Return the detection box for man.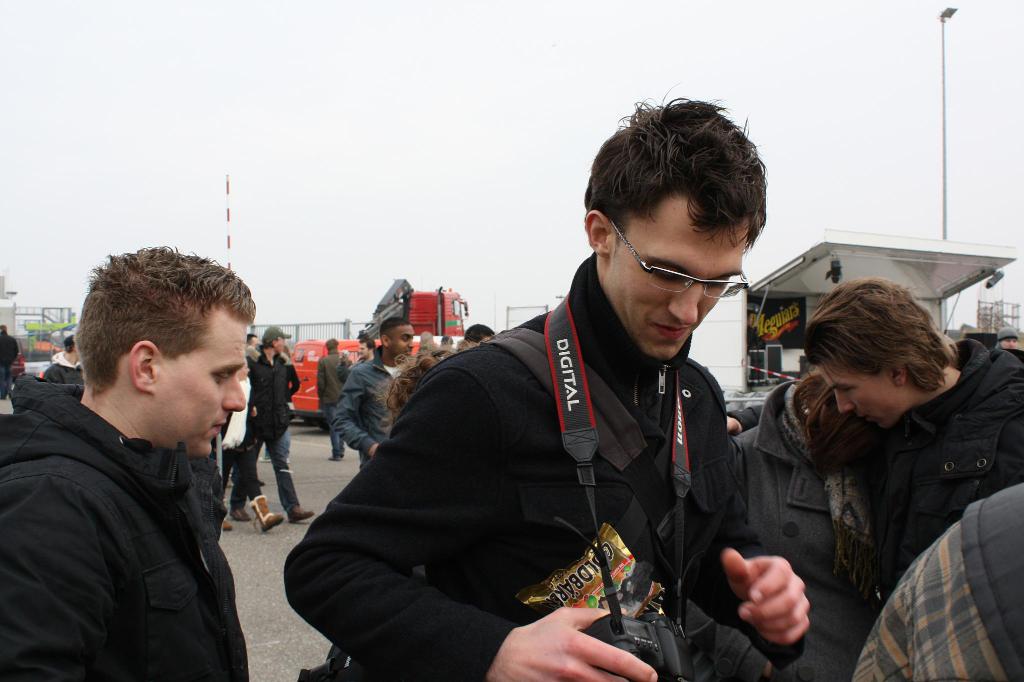
BBox(13, 244, 291, 681).
